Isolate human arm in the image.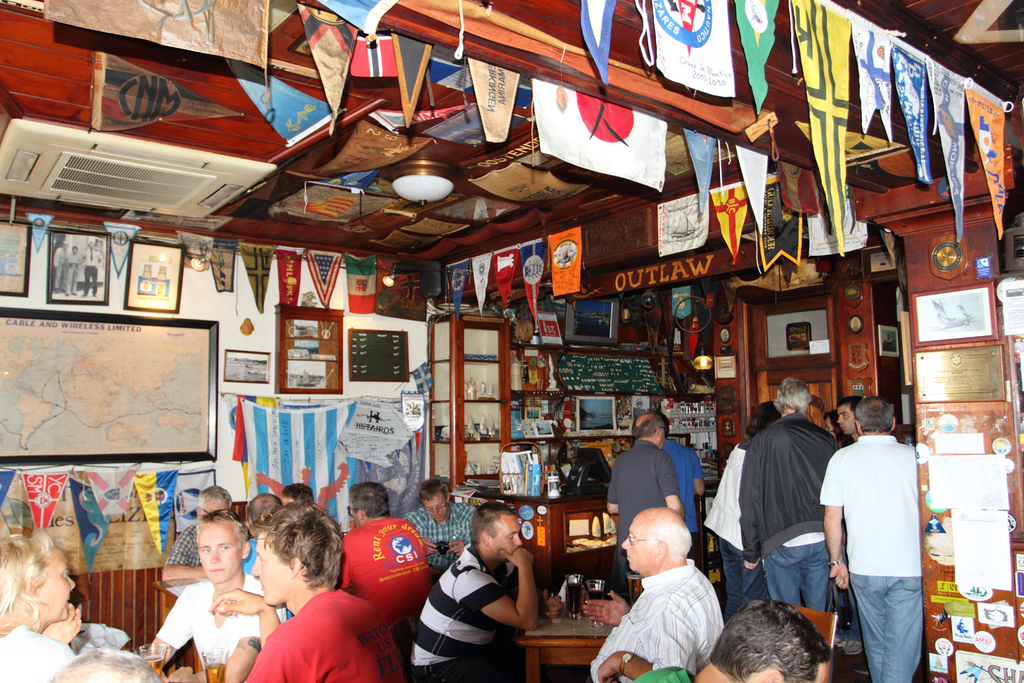
Isolated region: [581,588,627,623].
